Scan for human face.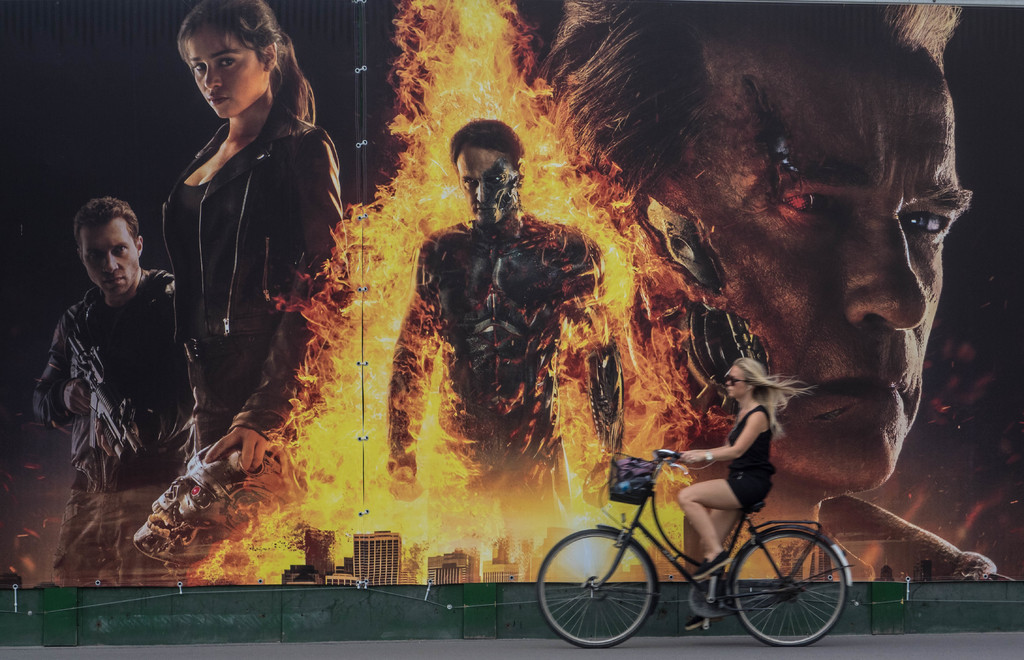
Scan result: left=184, top=25, right=267, bottom=122.
